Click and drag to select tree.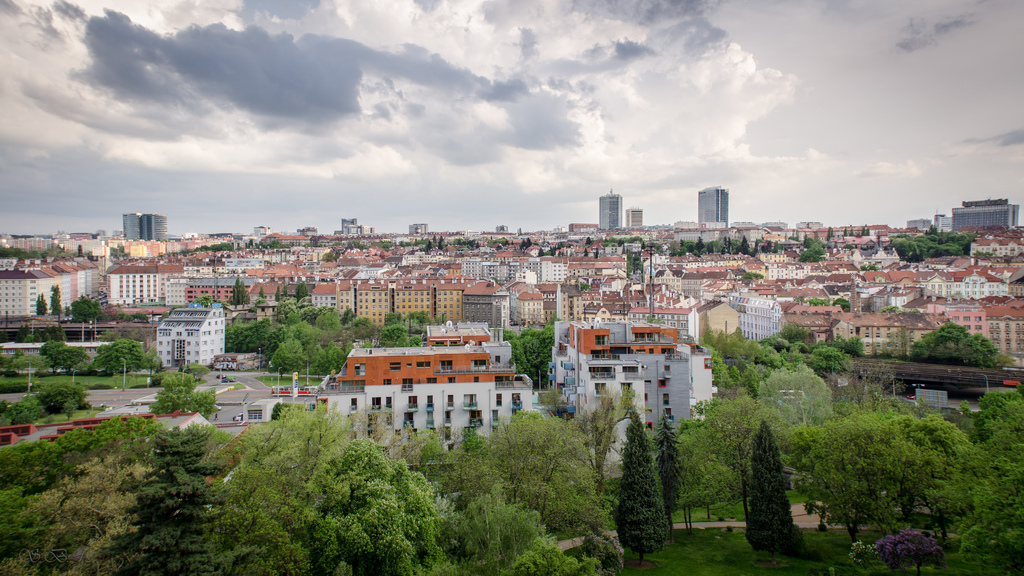
Selection: pyautogui.locateOnScreen(876, 302, 897, 314).
